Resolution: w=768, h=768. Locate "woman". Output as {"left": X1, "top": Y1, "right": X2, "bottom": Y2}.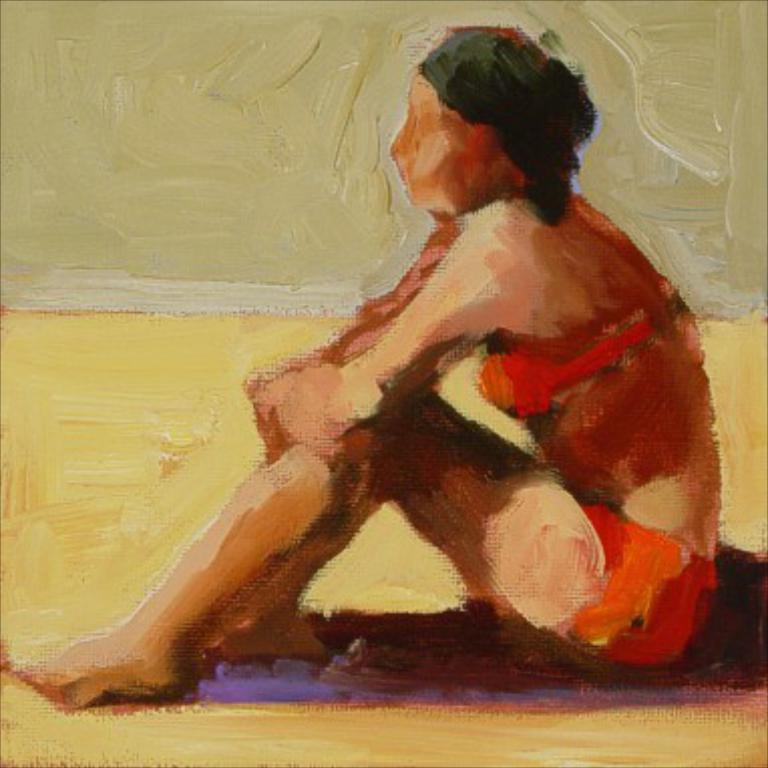
{"left": 92, "top": 20, "right": 728, "bottom": 674}.
